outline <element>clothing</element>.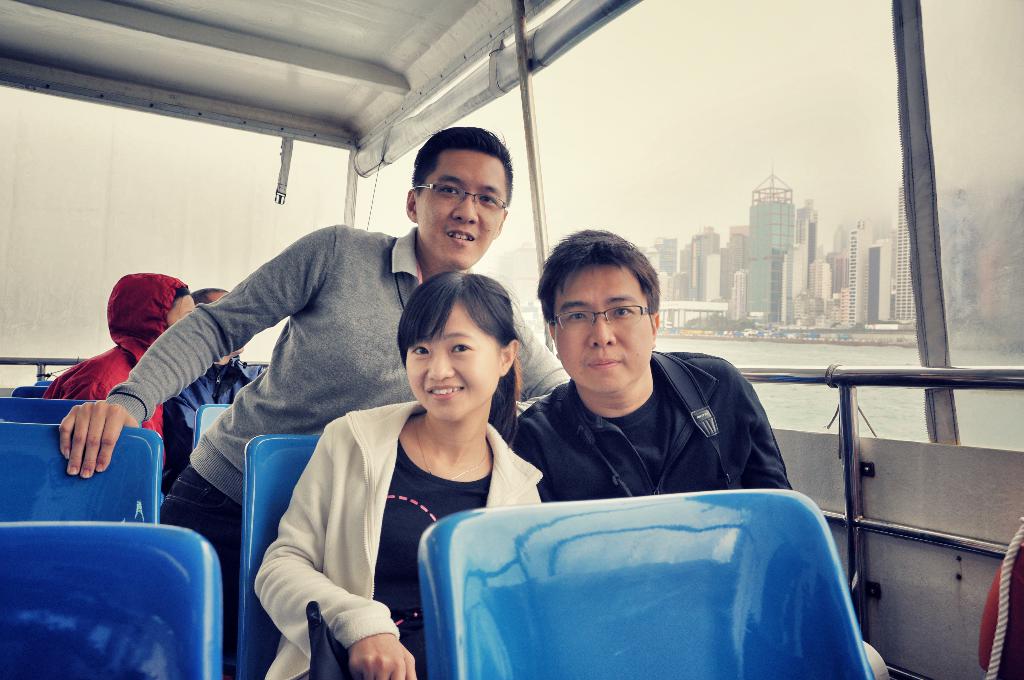
Outline: region(506, 350, 904, 679).
